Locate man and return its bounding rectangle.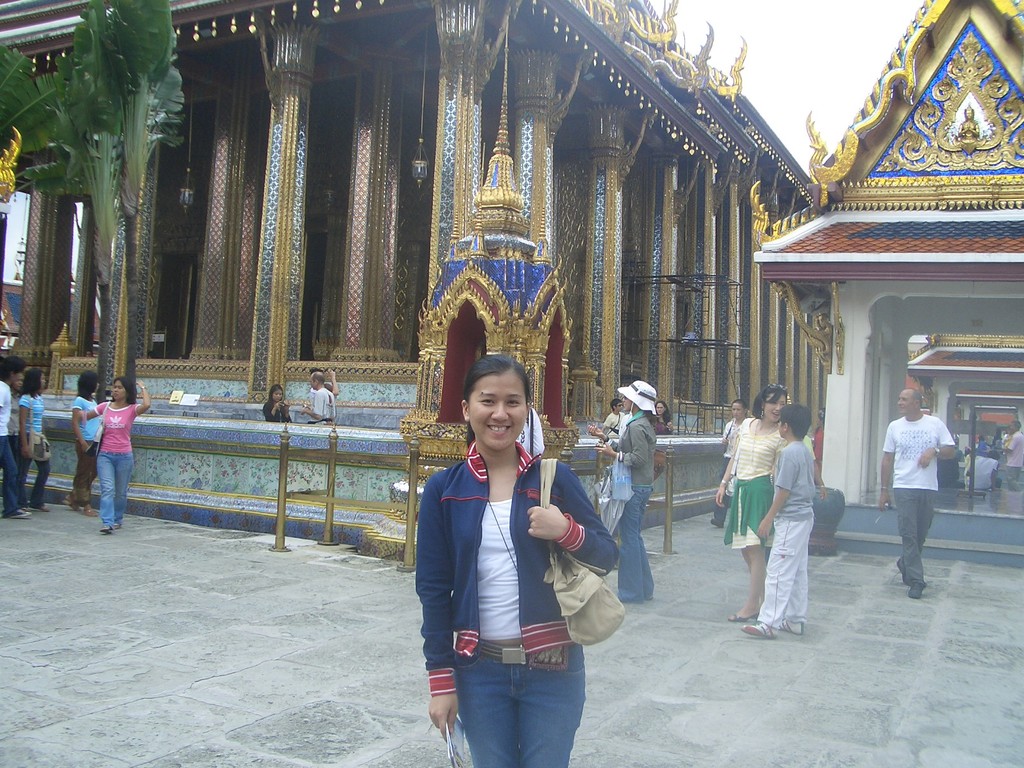
<bbox>1000, 419, 1023, 488</bbox>.
